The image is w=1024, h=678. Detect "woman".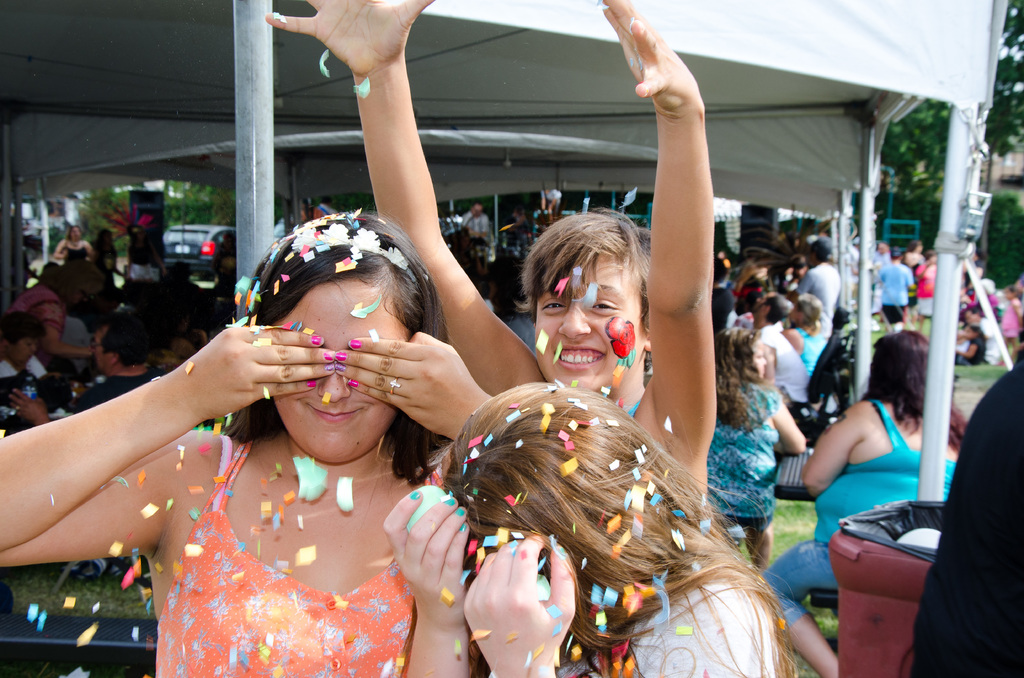
Detection: {"x1": 699, "y1": 327, "x2": 806, "y2": 585}.
